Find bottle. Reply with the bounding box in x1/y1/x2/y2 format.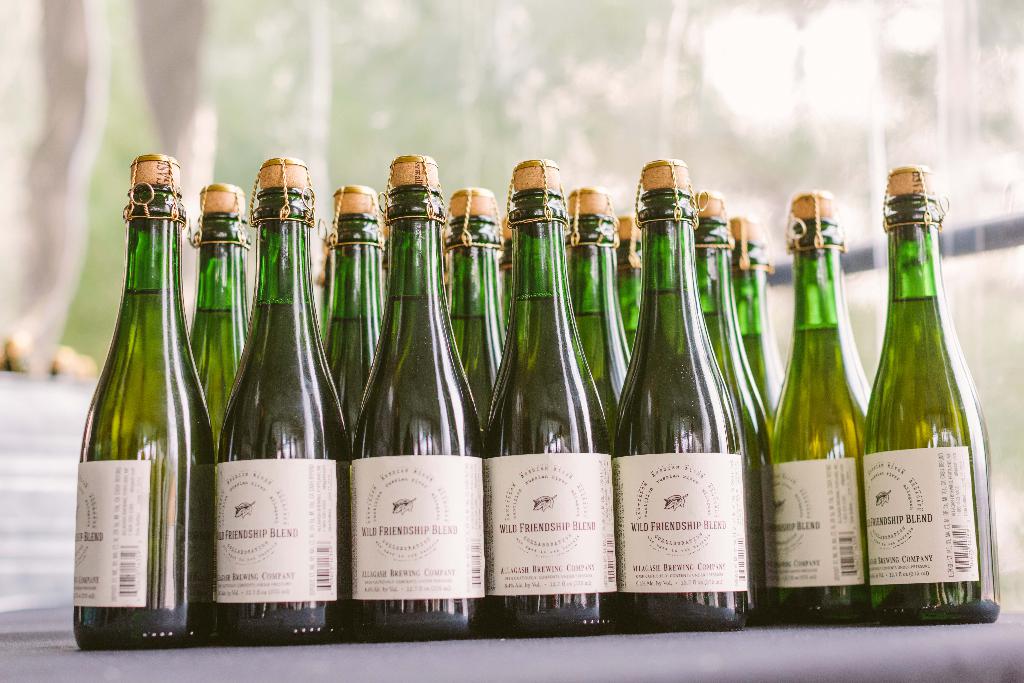
446/185/509/431.
